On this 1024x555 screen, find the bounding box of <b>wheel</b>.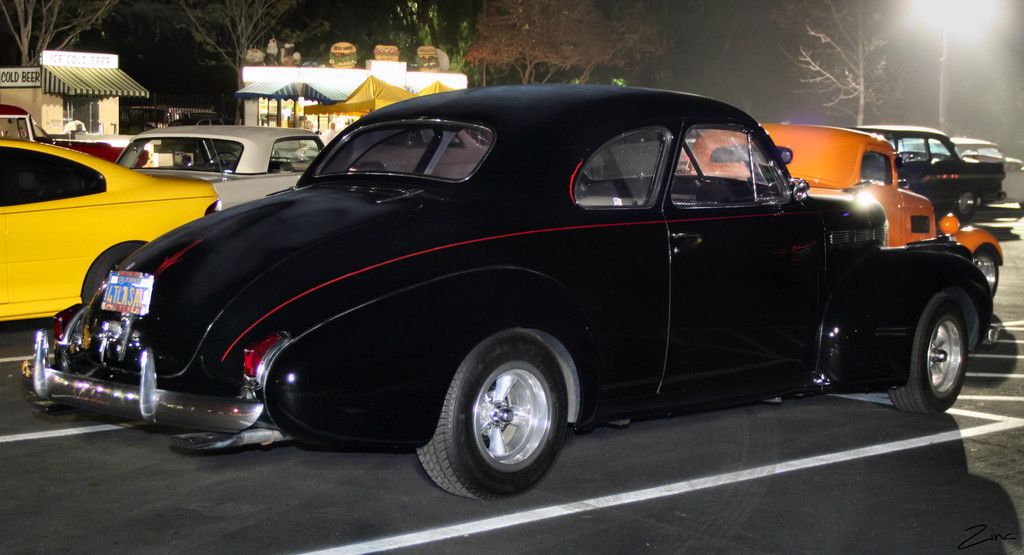
Bounding box: {"x1": 423, "y1": 337, "x2": 575, "y2": 504}.
